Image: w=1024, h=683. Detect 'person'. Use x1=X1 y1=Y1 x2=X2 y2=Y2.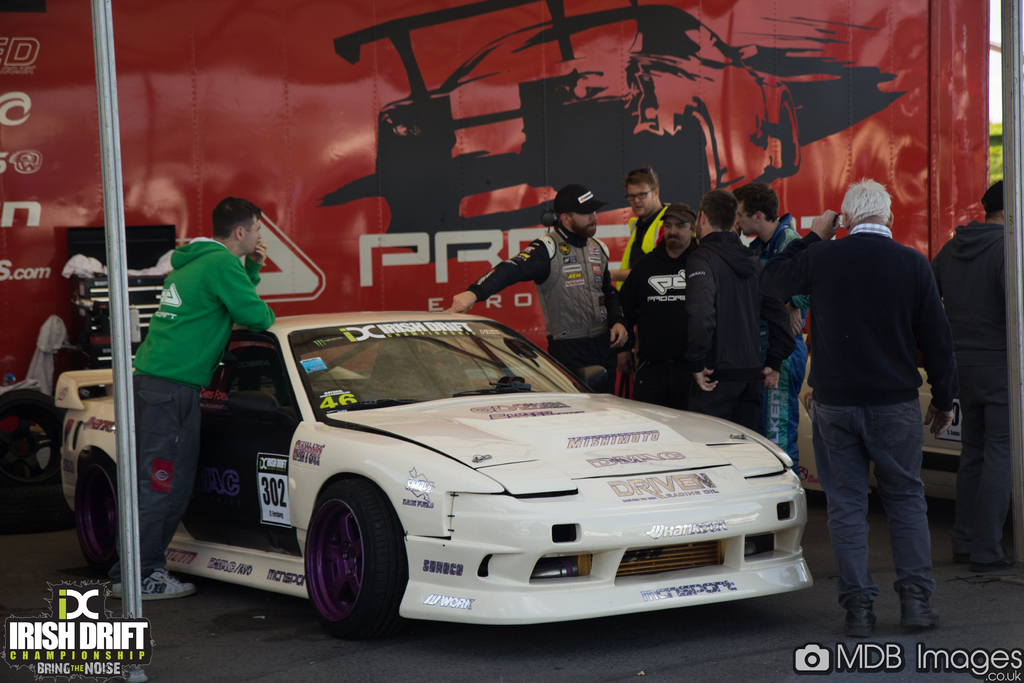
x1=113 y1=194 x2=276 y2=599.
